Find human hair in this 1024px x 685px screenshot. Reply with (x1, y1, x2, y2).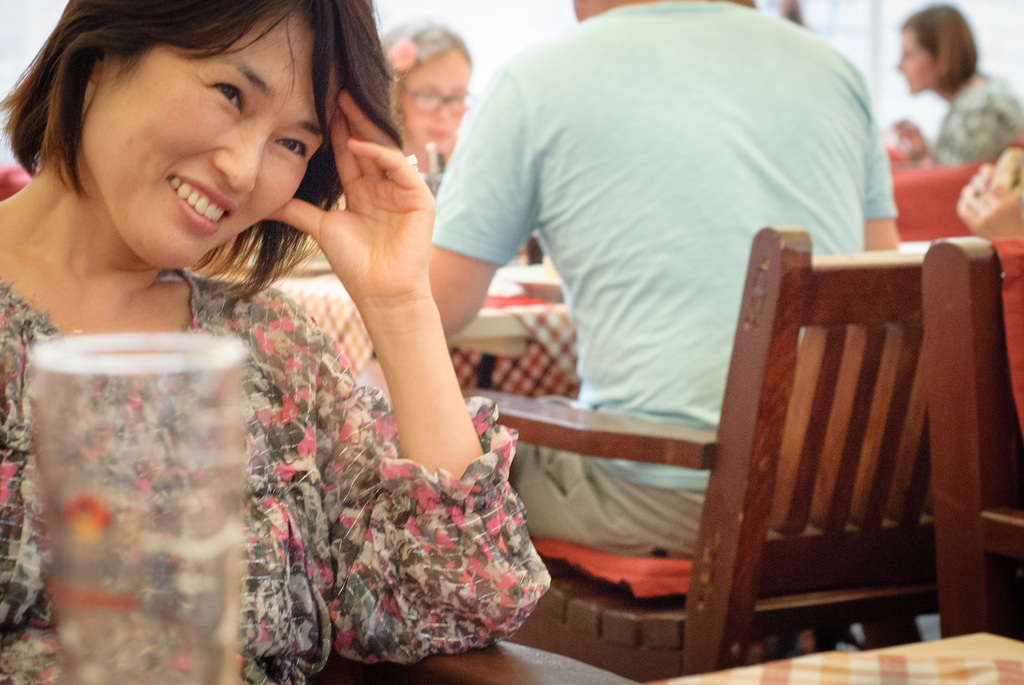
(378, 15, 476, 101).
